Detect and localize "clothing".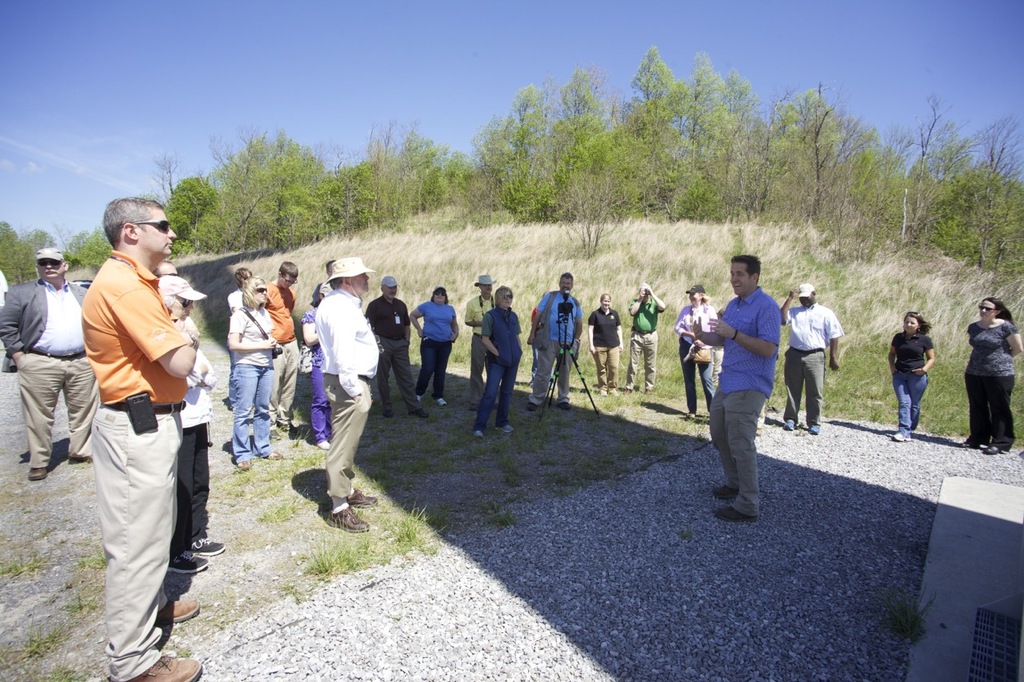
Localized at box=[893, 330, 927, 434].
